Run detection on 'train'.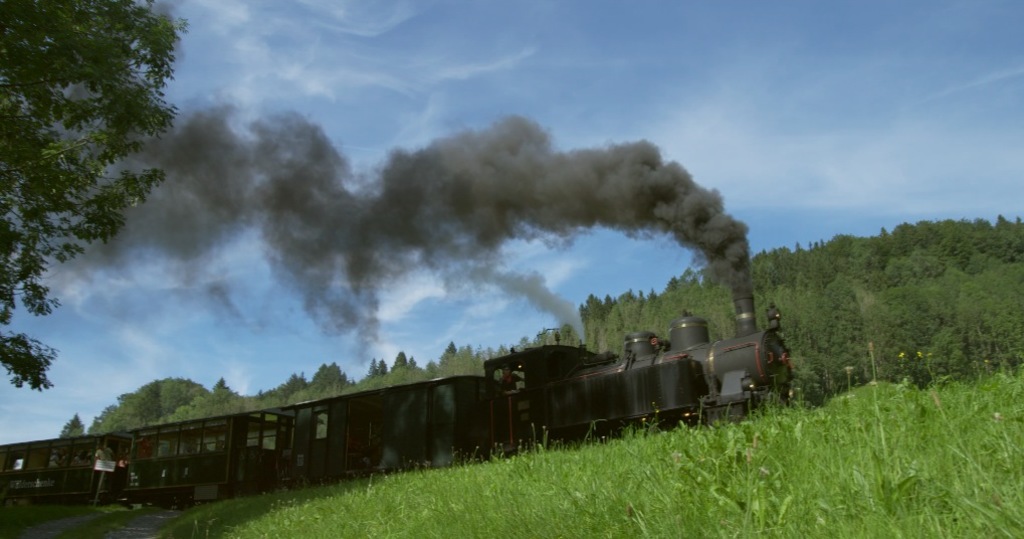
Result: bbox(0, 299, 792, 514).
